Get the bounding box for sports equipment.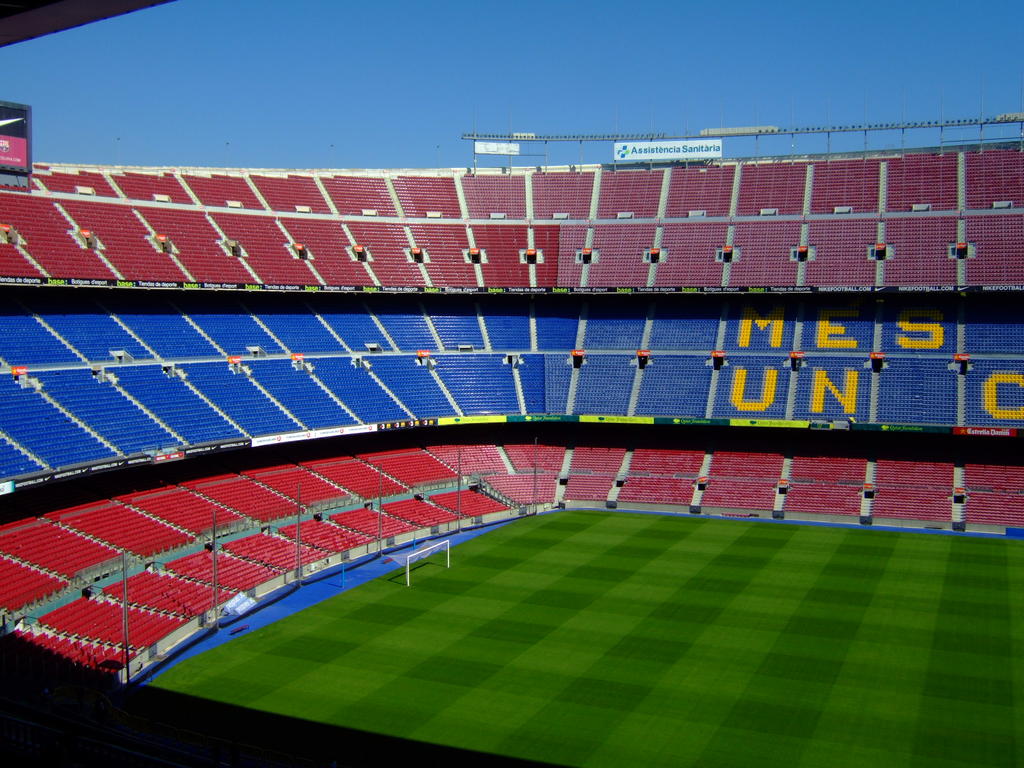
rect(386, 537, 451, 583).
